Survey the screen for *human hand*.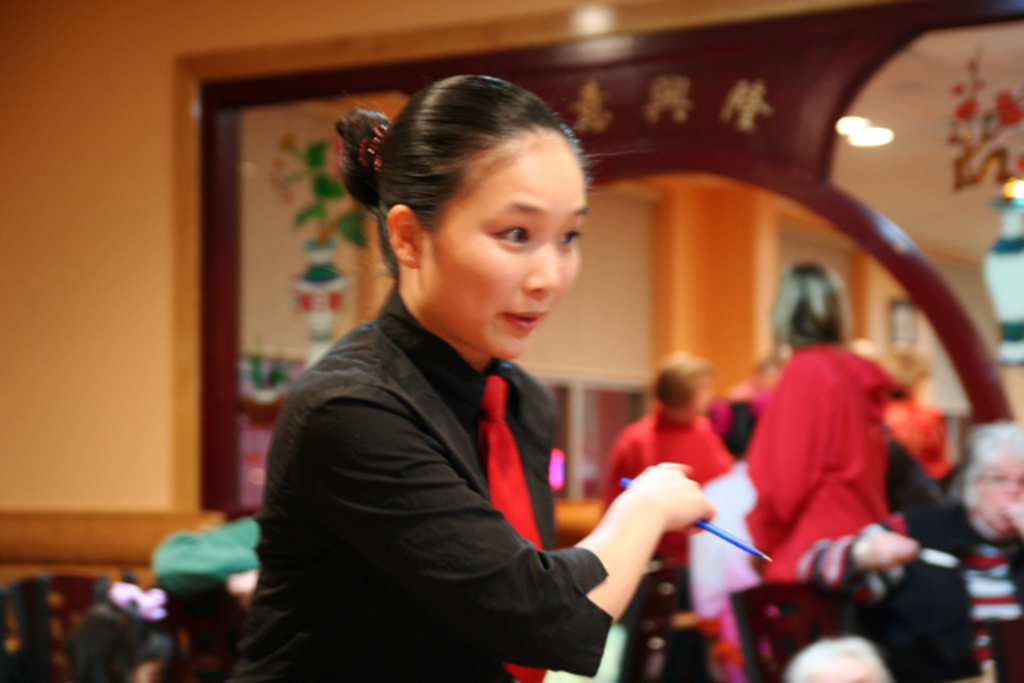
Survey found: bbox=[565, 459, 736, 613].
